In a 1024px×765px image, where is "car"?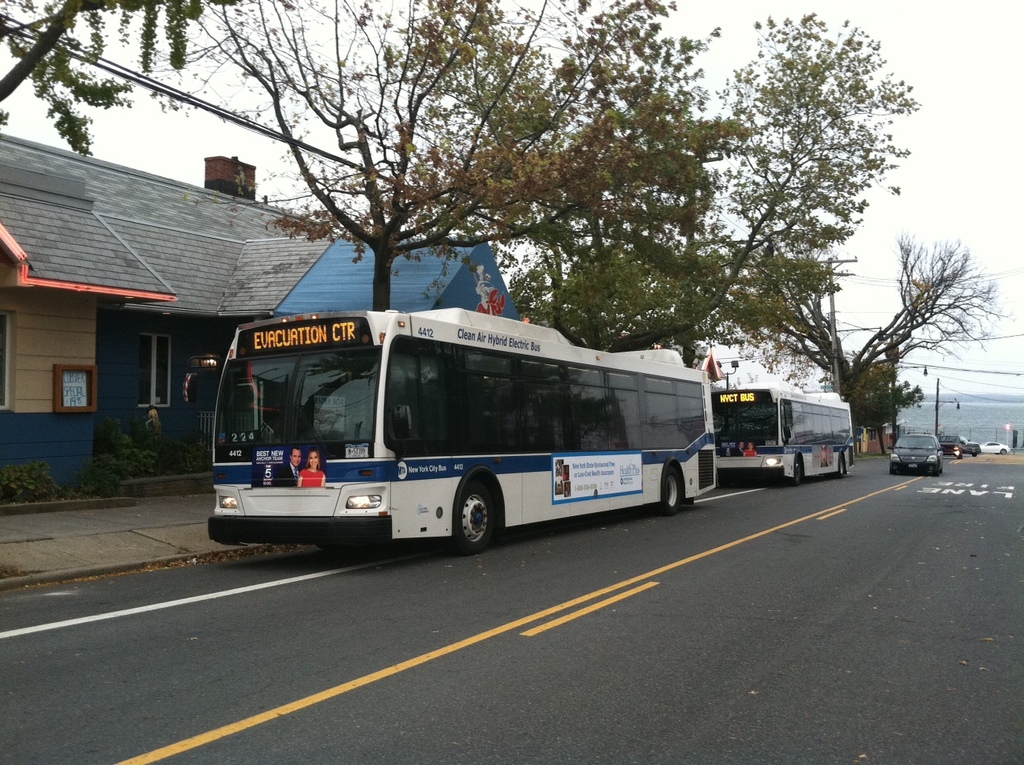
left=889, top=430, right=950, bottom=469.
